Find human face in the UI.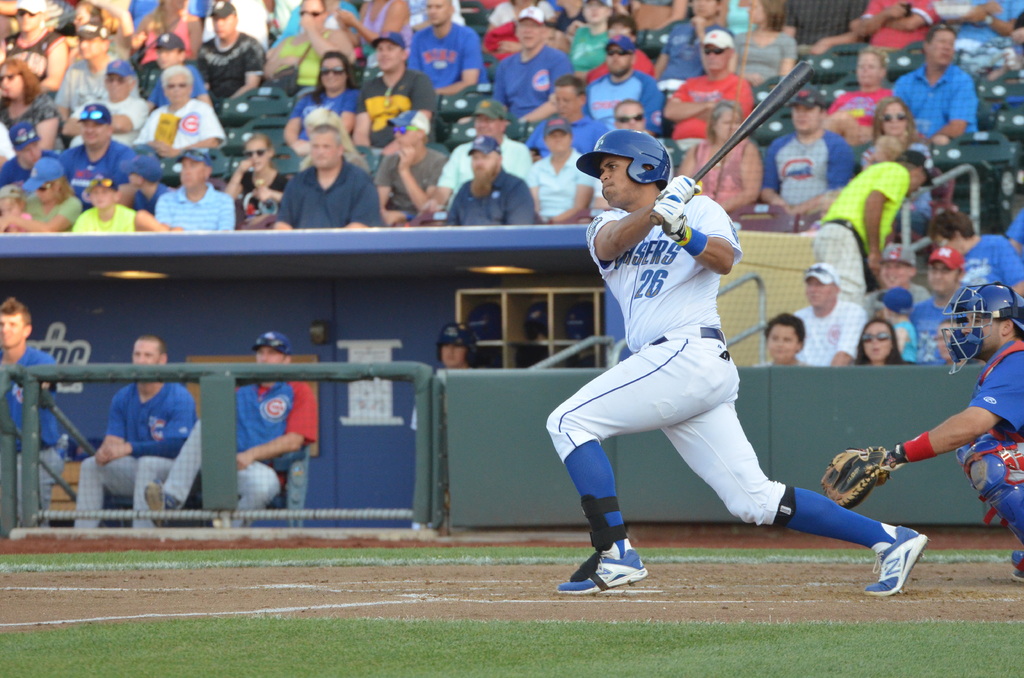
UI element at [929, 24, 963, 69].
